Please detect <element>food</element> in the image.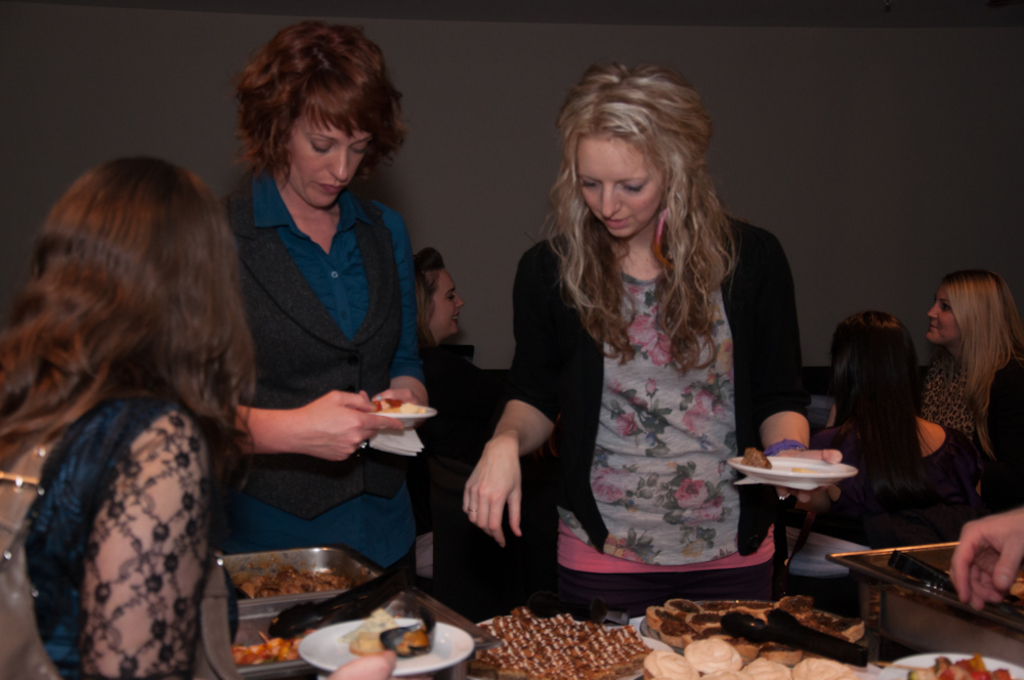
x1=233 y1=630 x2=319 y2=667.
